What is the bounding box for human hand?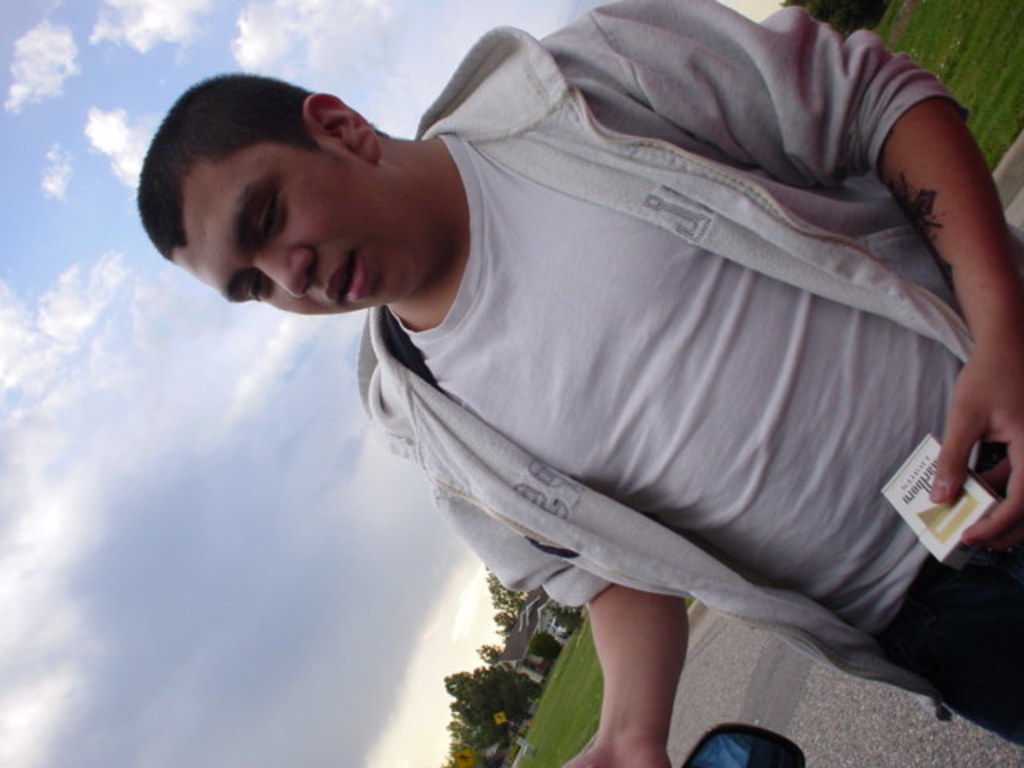
region(560, 733, 675, 766).
